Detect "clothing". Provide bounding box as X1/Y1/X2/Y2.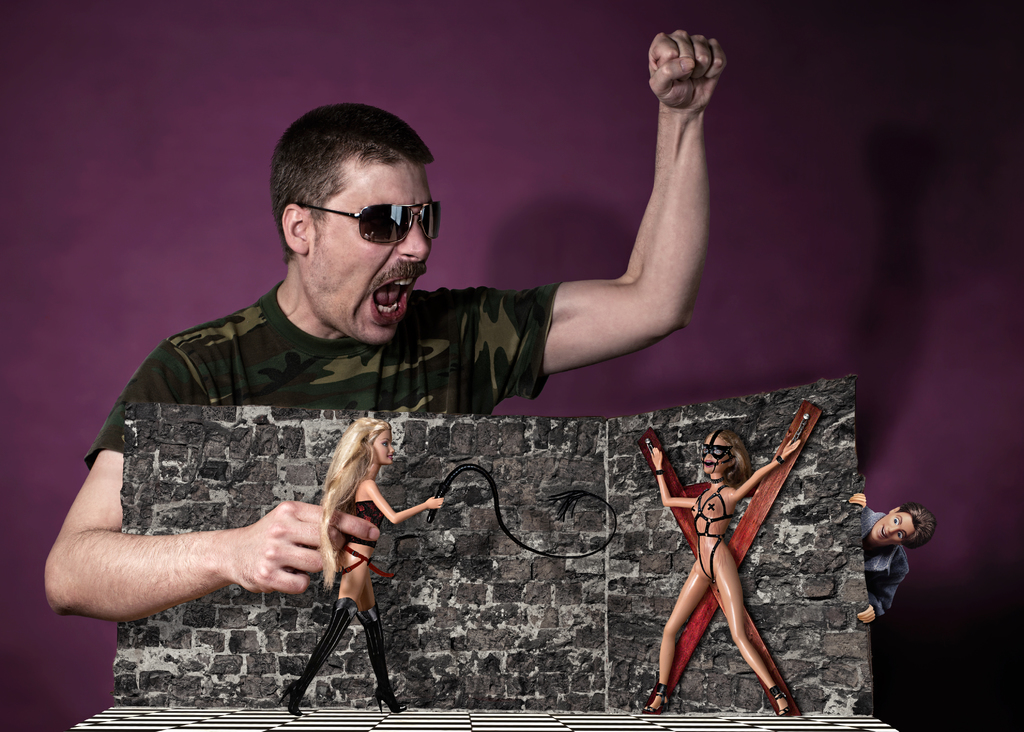
332/494/384/542.
